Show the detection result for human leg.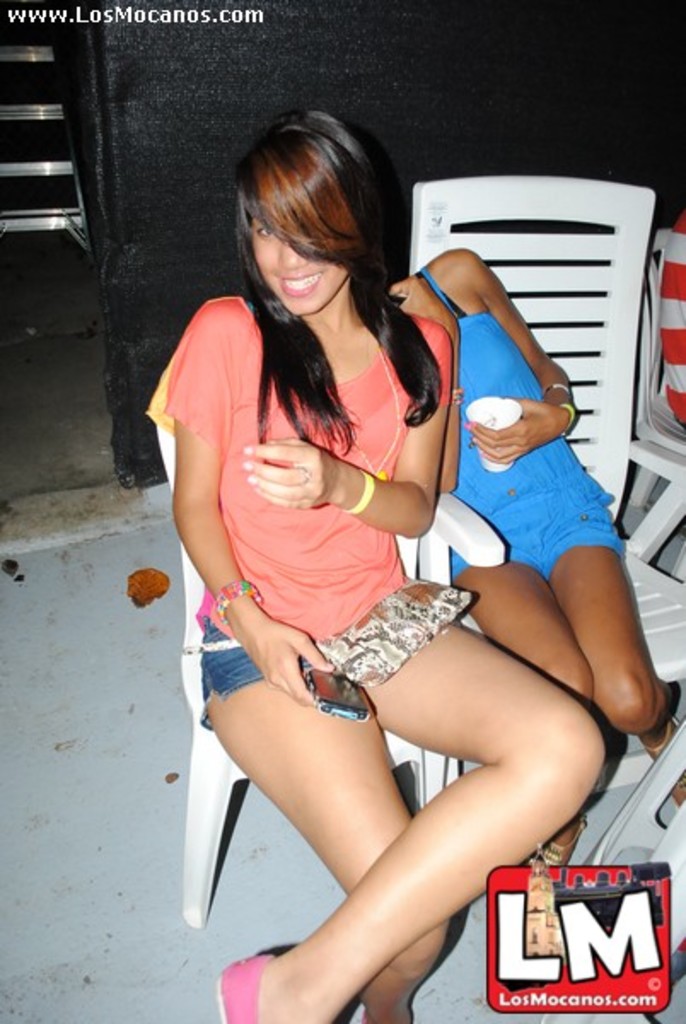
<region>551, 546, 684, 800</region>.
